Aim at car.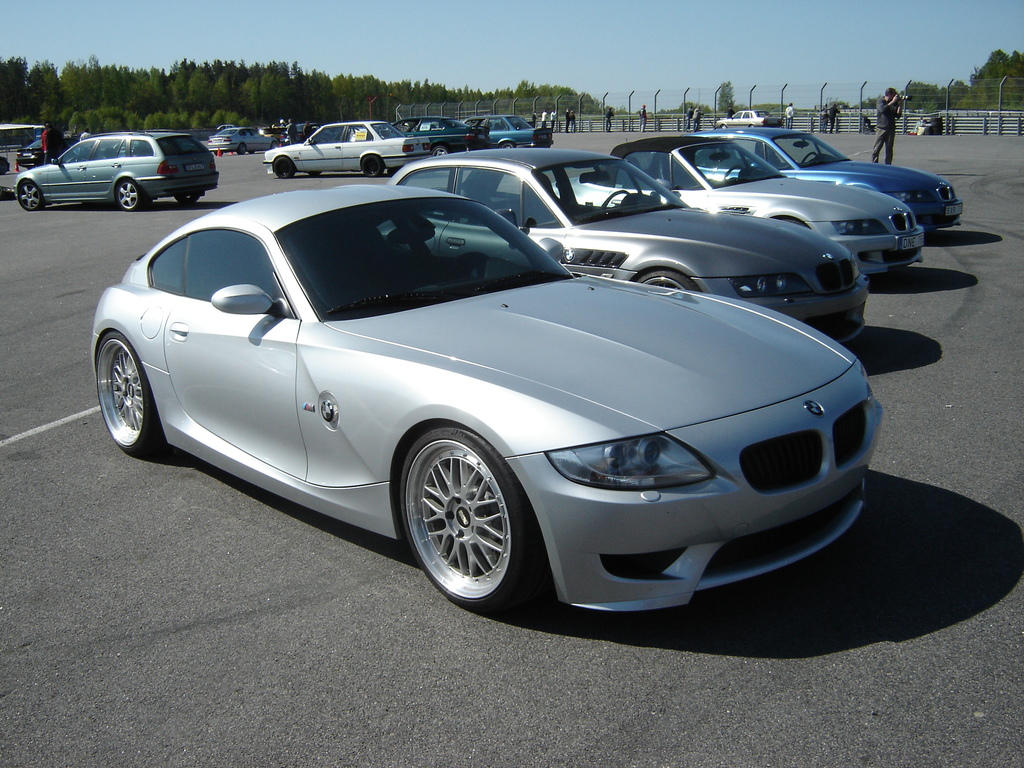
Aimed at {"x1": 0, "y1": 154, "x2": 10, "y2": 175}.
